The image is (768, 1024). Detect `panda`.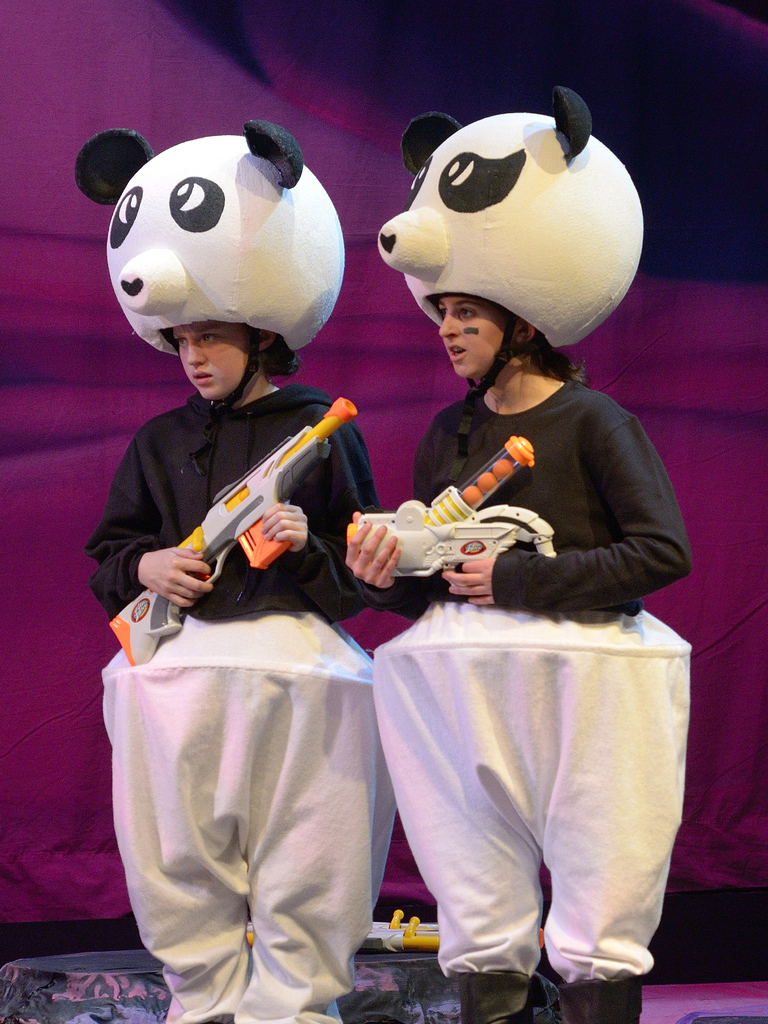
Detection: left=68, top=108, right=352, bottom=350.
